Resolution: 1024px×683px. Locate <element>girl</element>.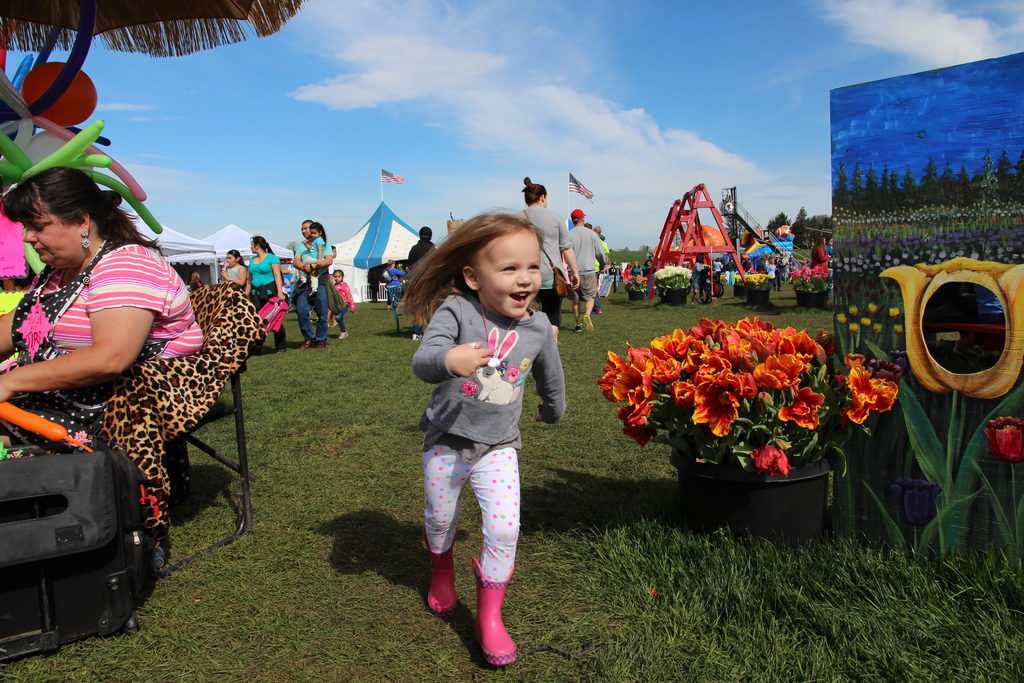
box=[397, 210, 575, 661].
